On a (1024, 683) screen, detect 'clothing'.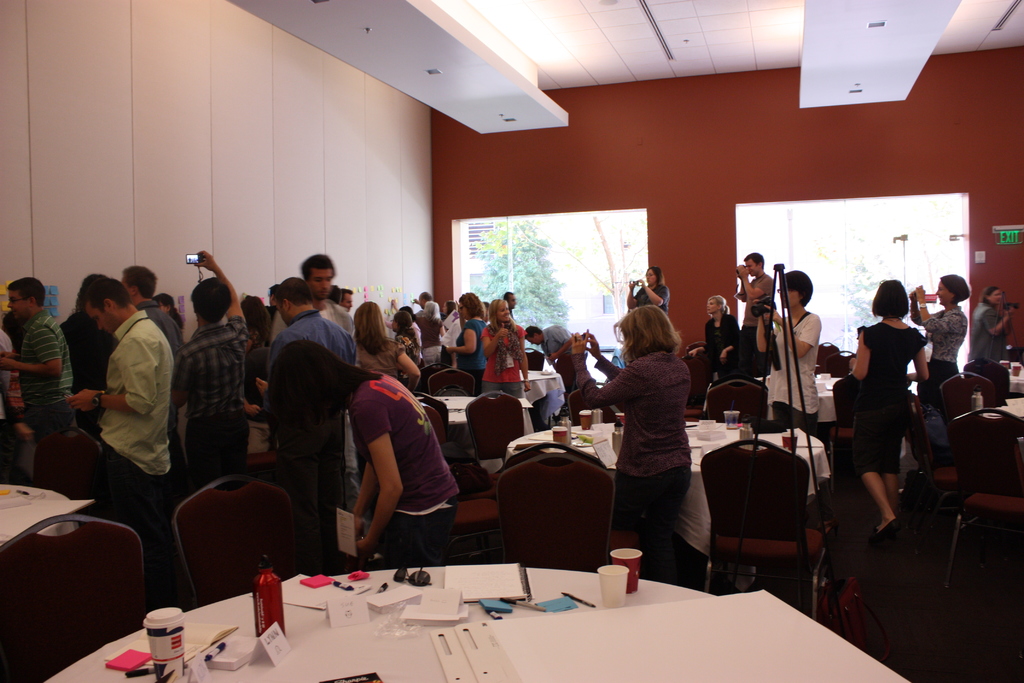
crop(962, 302, 1011, 368).
